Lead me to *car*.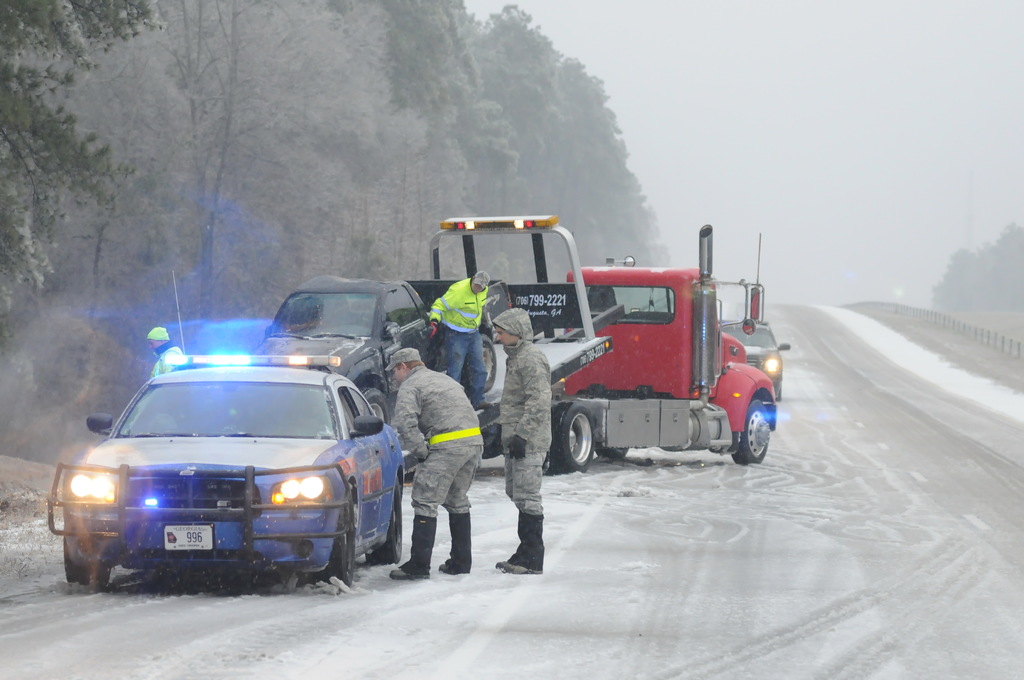
Lead to {"x1": 56, "y1": 337, "x2": 413, "y2": 597}.
